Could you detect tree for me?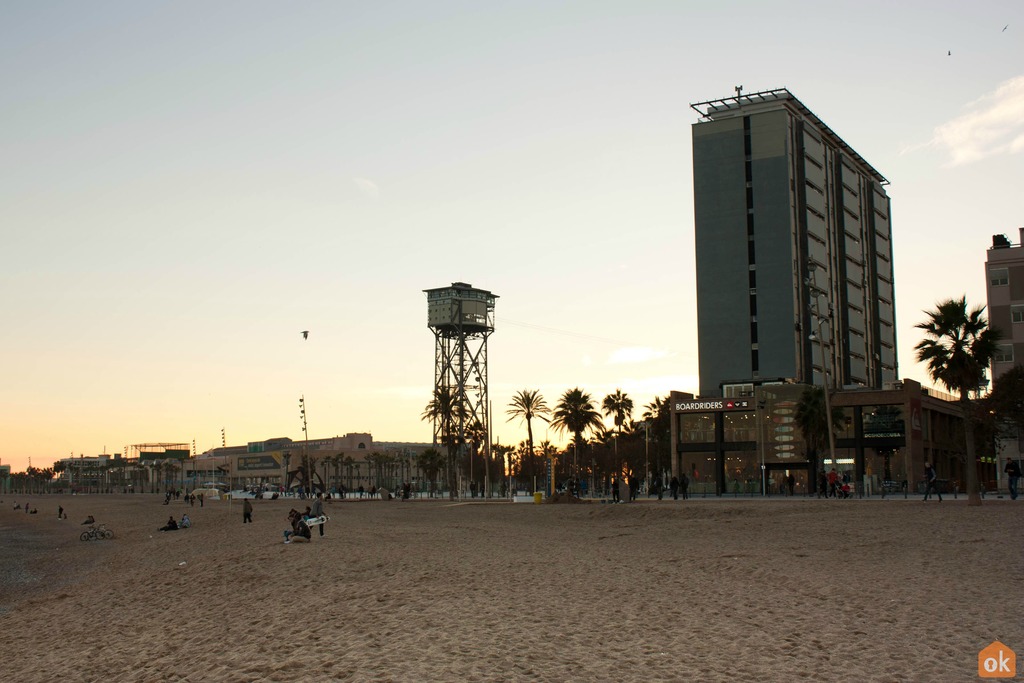
Detection result: [left=908, top=286, right=1008, bottom=506].
